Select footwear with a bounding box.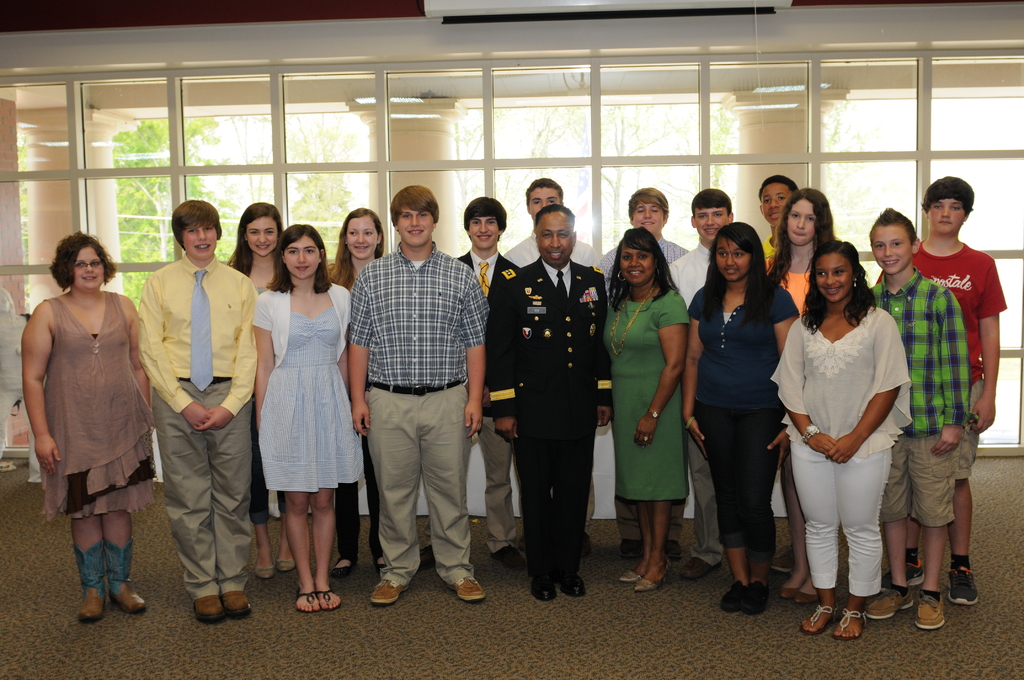
[x1=278, y1=547, x2=299, y2=573].
